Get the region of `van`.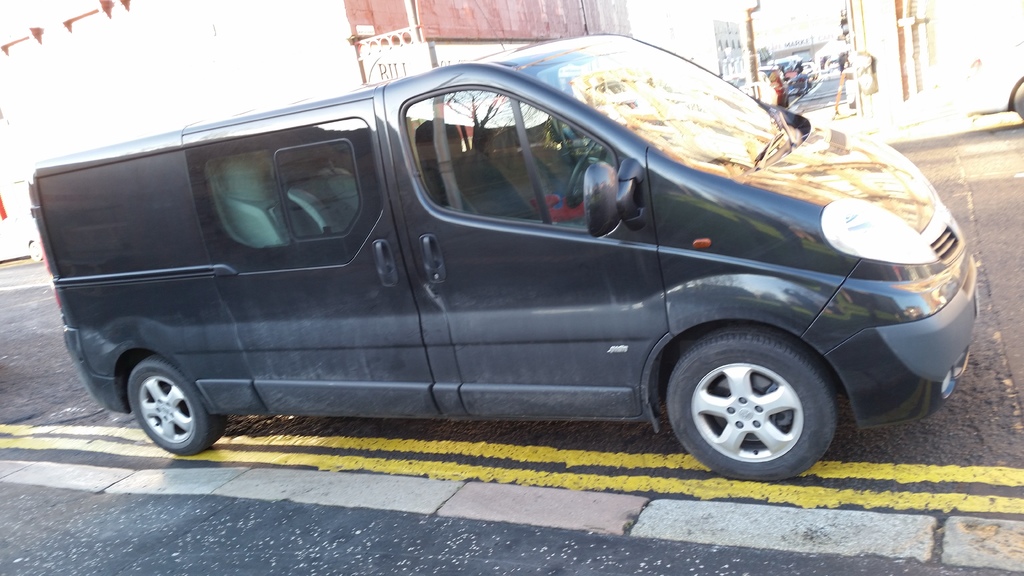
bbox(26, 30, 981, 486).
